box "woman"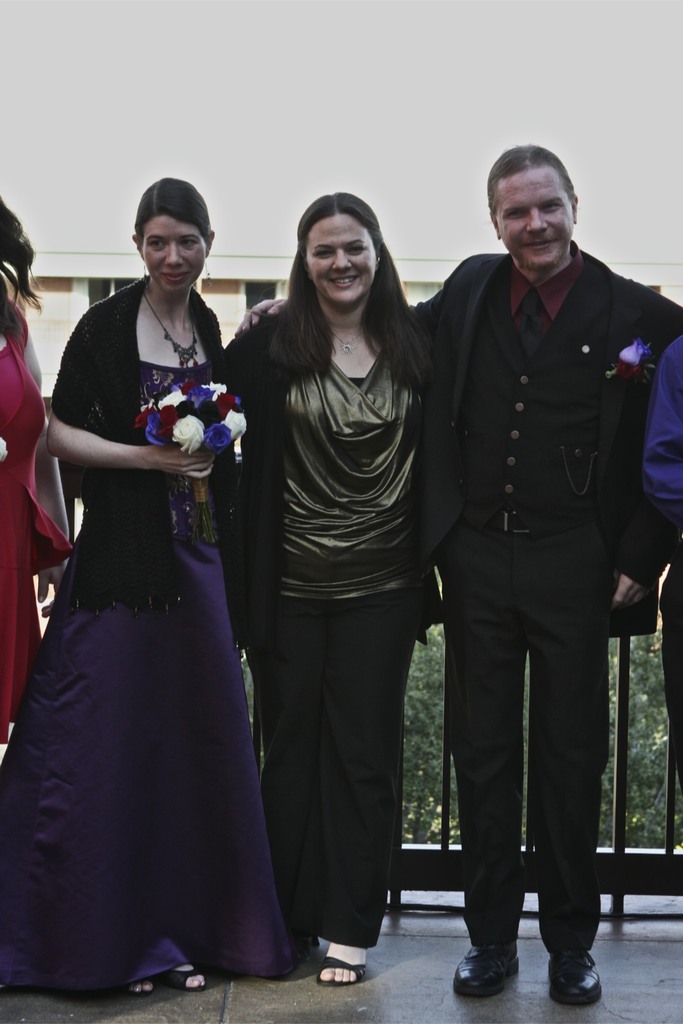
[x1=217, y1=196, x2=432, y2=984]
